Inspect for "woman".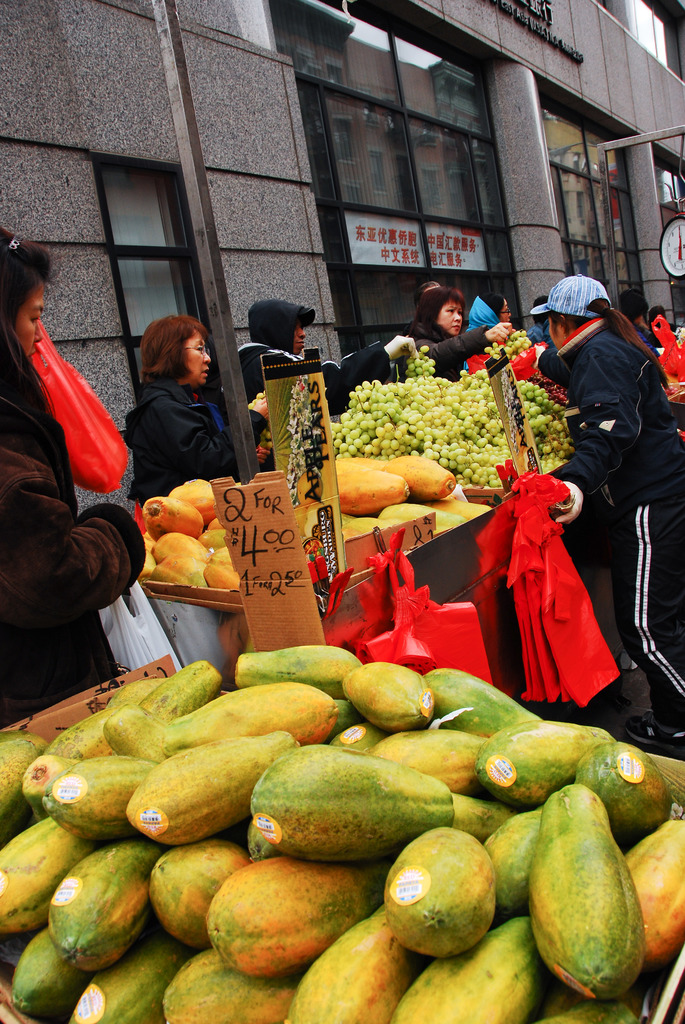
Inspection: box(0, 232, 150, 730).
